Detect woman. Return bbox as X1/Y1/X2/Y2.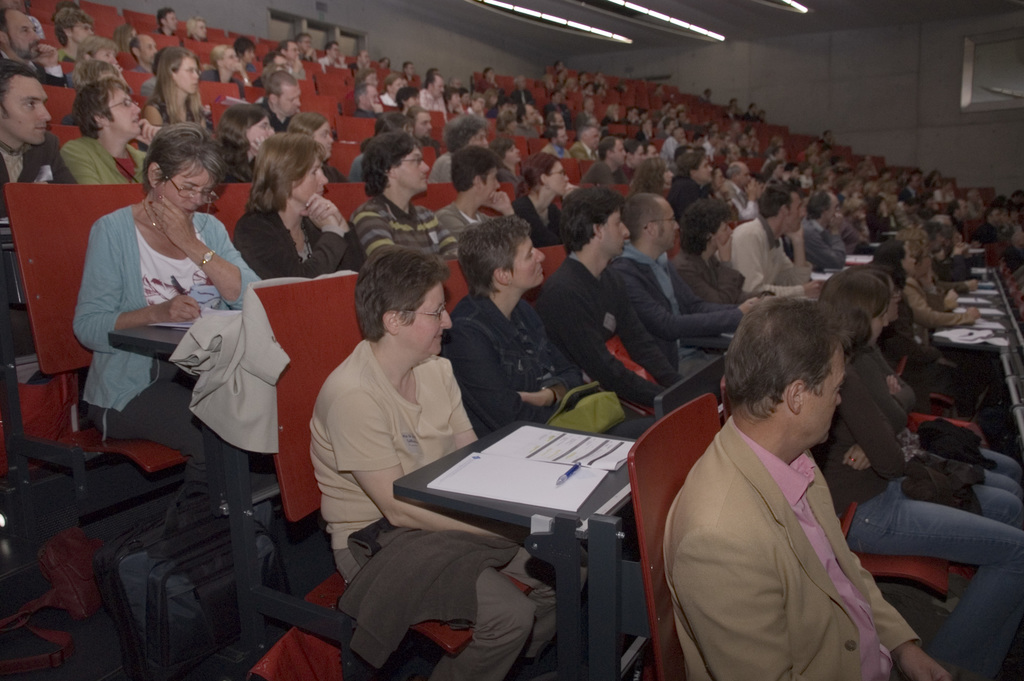
68/127/265/531.
